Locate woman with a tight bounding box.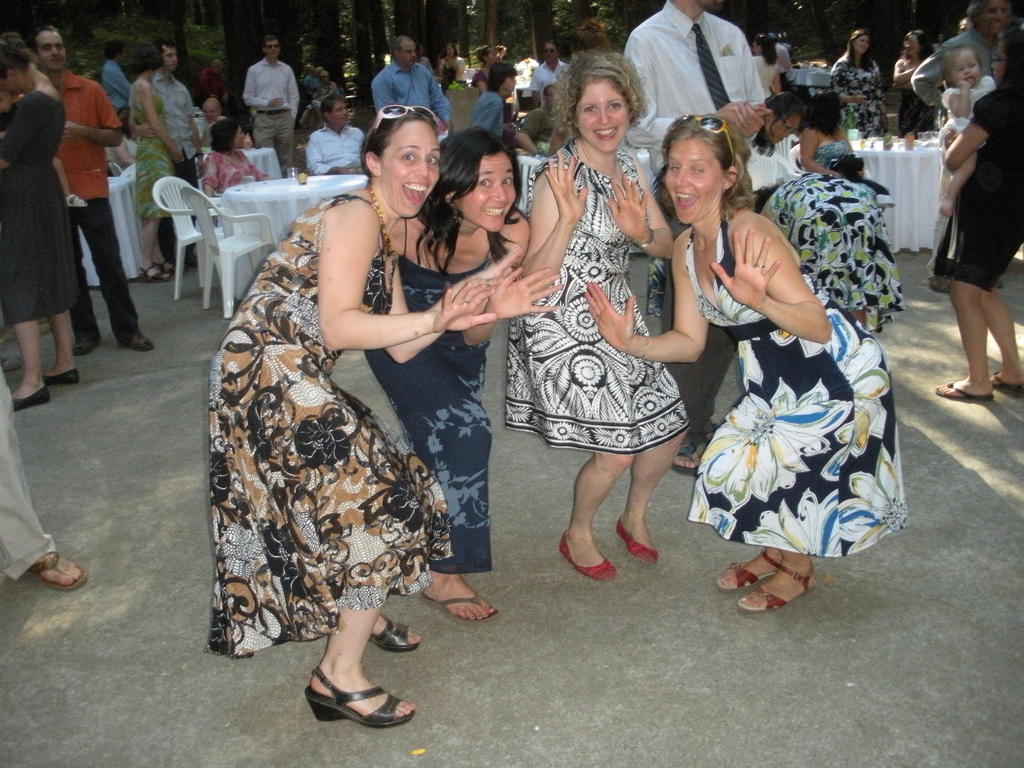
(502, 50, 691, 584).
